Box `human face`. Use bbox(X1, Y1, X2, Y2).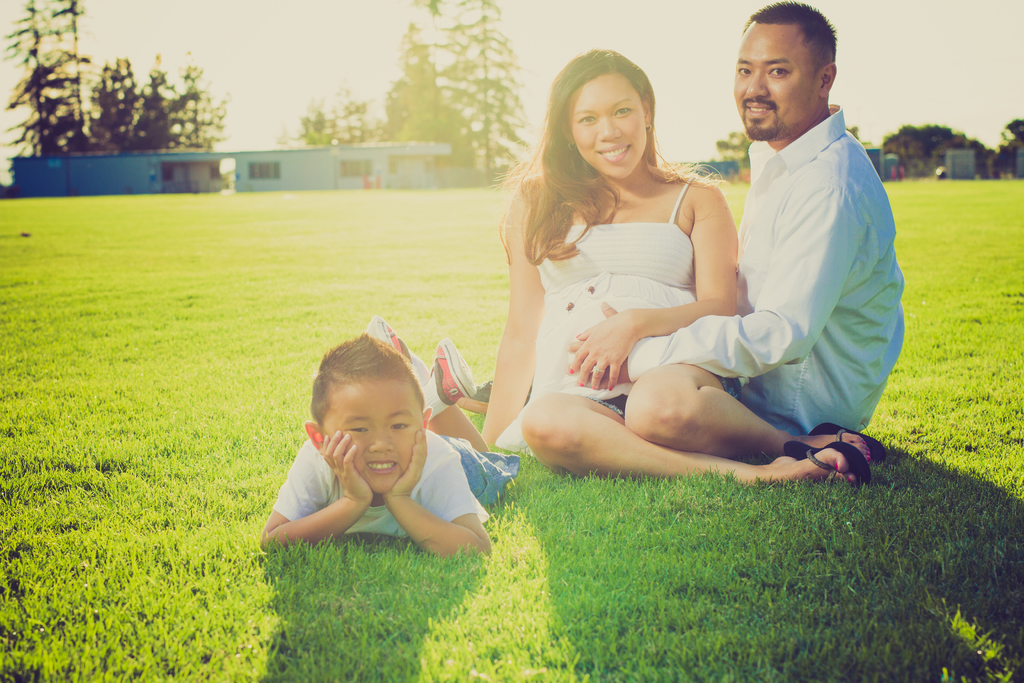
bbox(322, 374, 422, 489).
